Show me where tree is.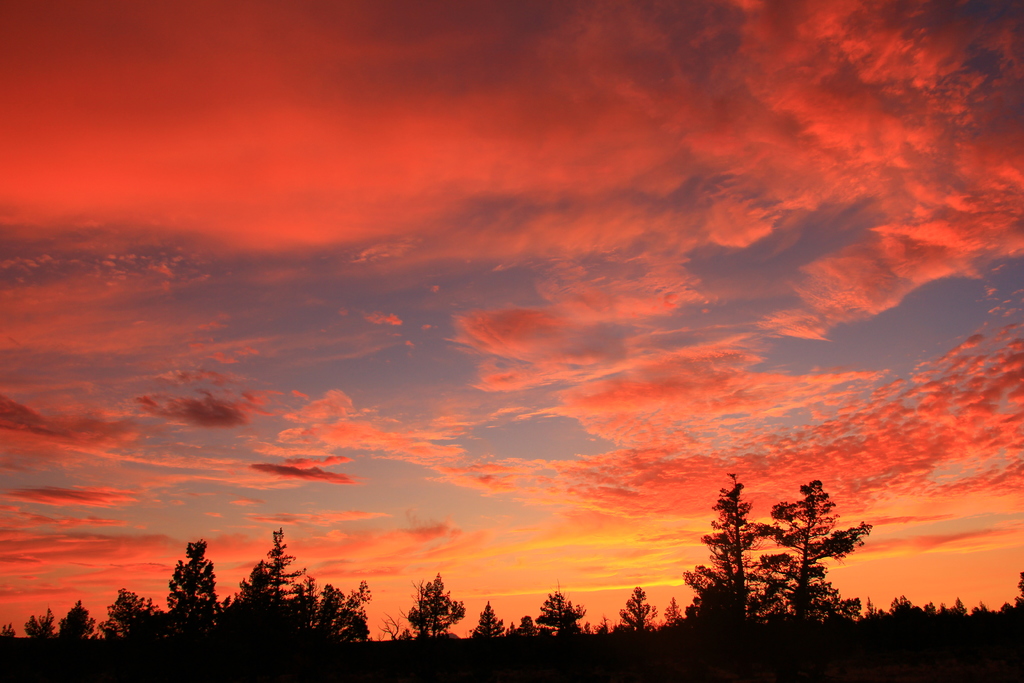
tree is at <region>678, 480, 780, 630</region>.
